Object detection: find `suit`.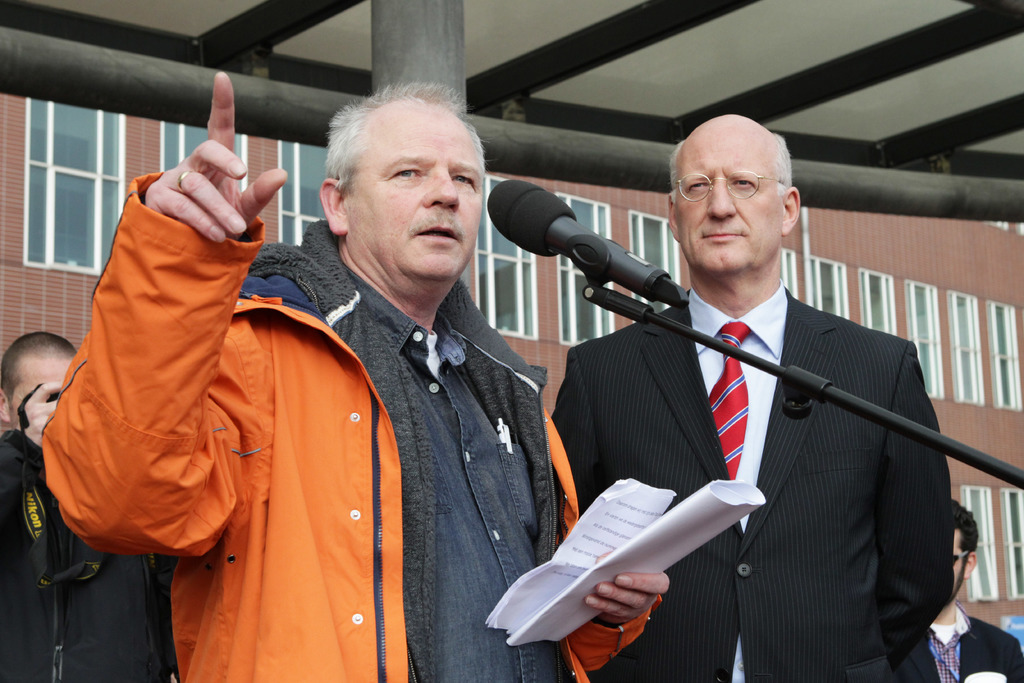
<region>606, 176, 968, 680</region>.
